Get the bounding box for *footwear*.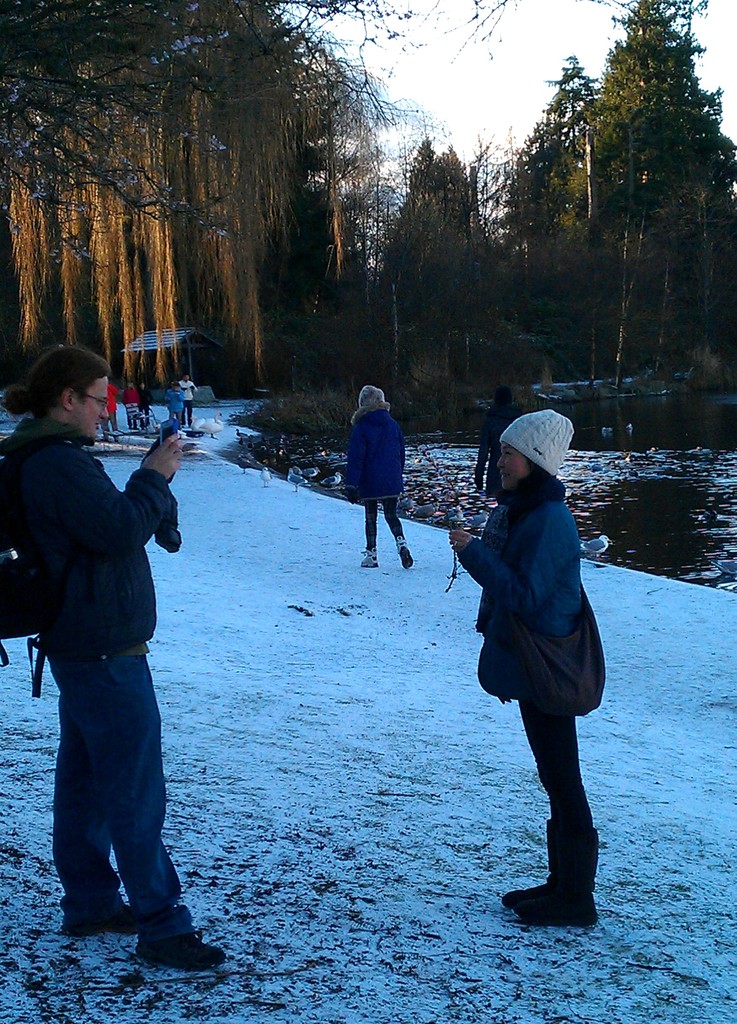
{"x1": 397, "y1": 533, "x2": 411, "y2": 570}.
